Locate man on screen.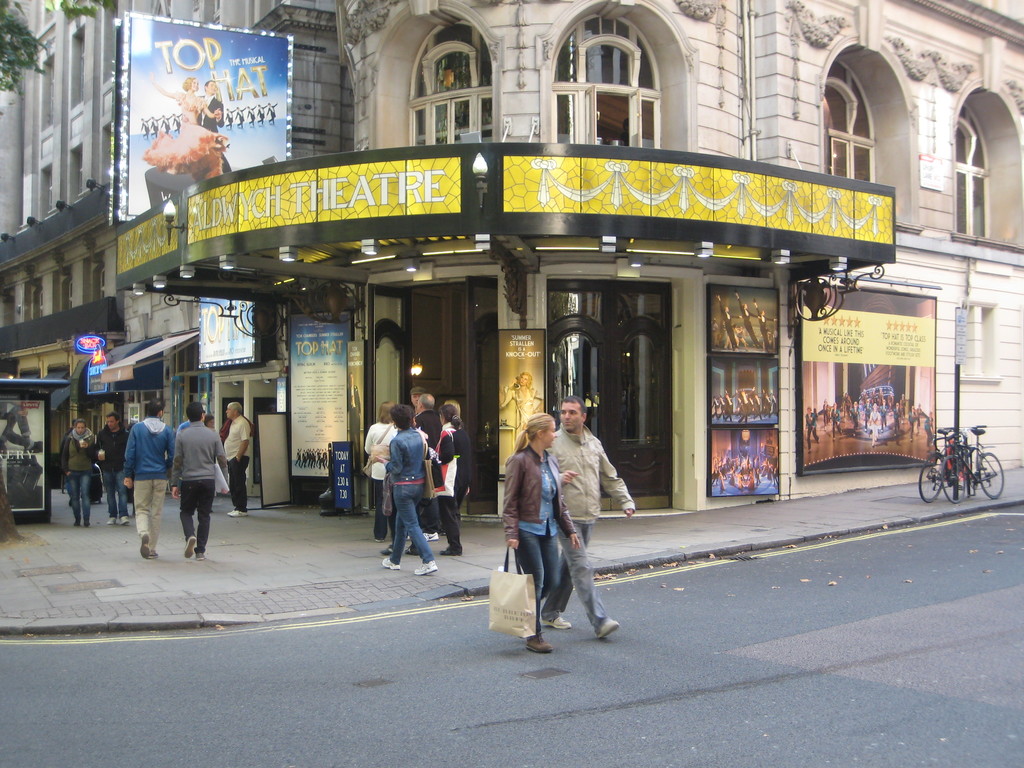
On screen at x1=149 y1=114 x2=161 y2=136.
